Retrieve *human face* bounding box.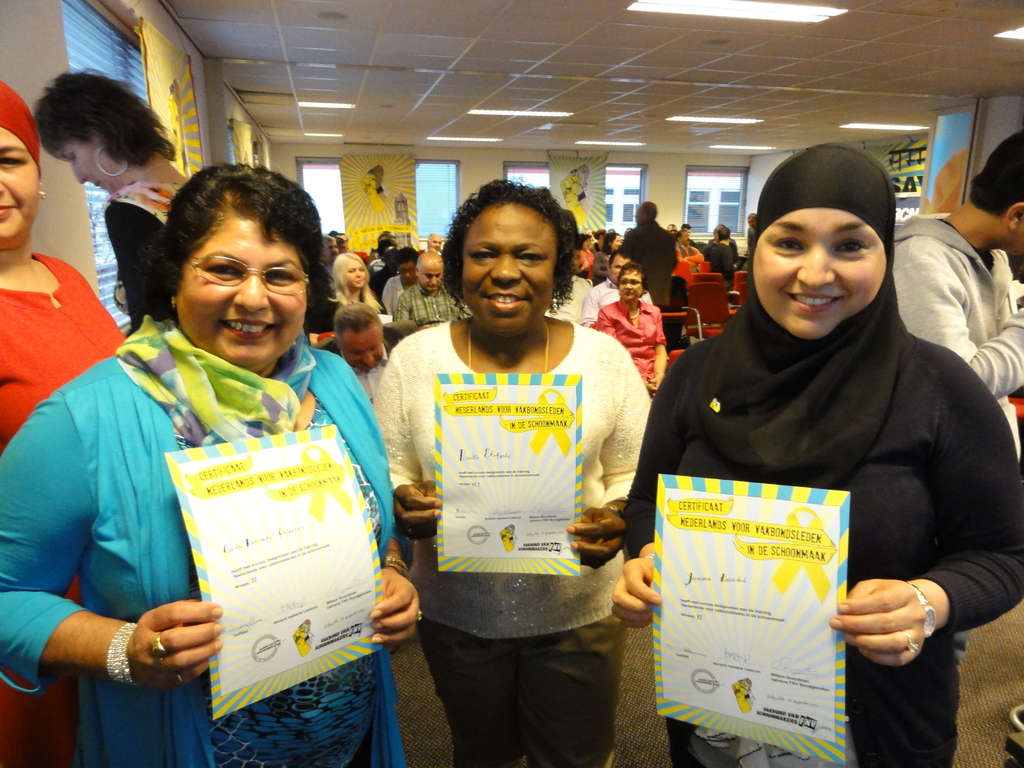
Bounding box: box=[0, 126, 38, 239].
